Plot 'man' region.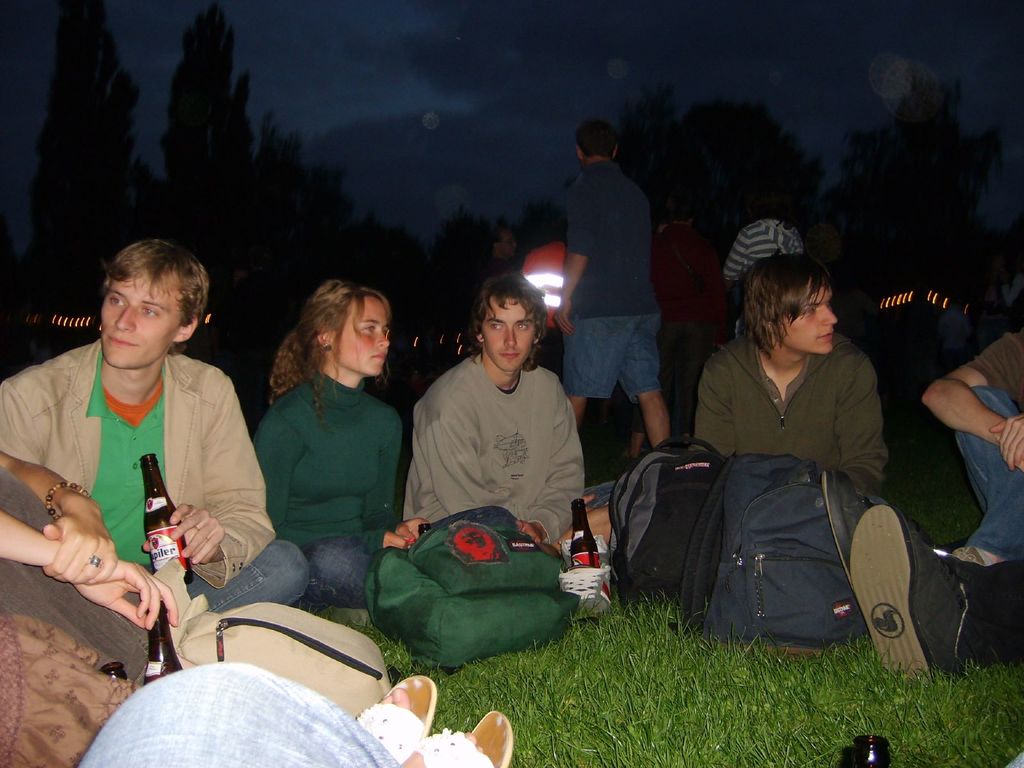
Plotted at l=920, t=331, r=1023, b=564.
